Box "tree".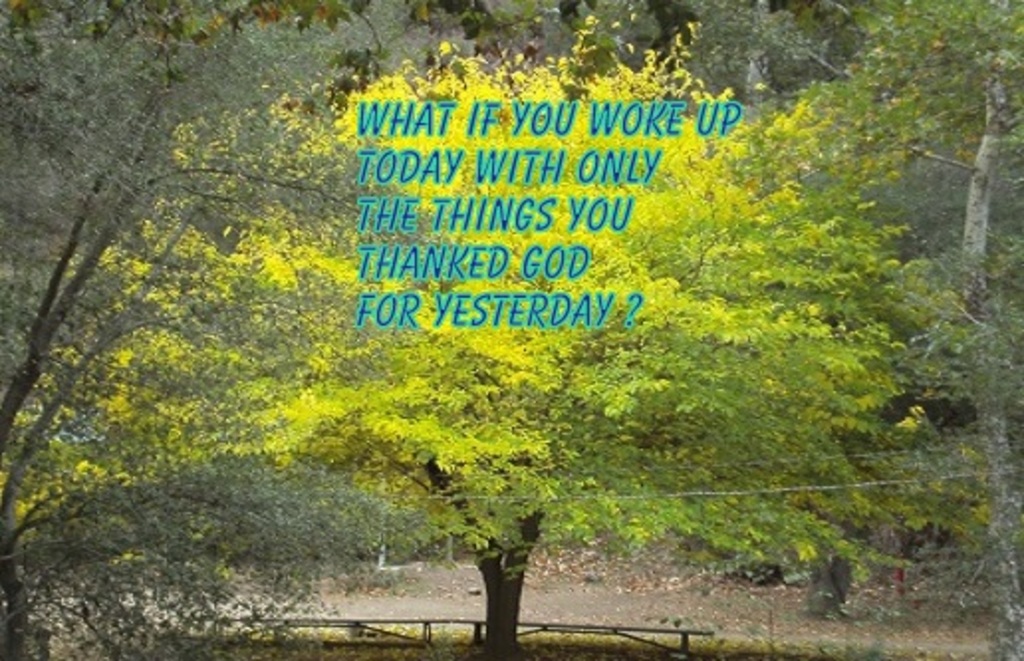
(806, 0, 1020, 179).
